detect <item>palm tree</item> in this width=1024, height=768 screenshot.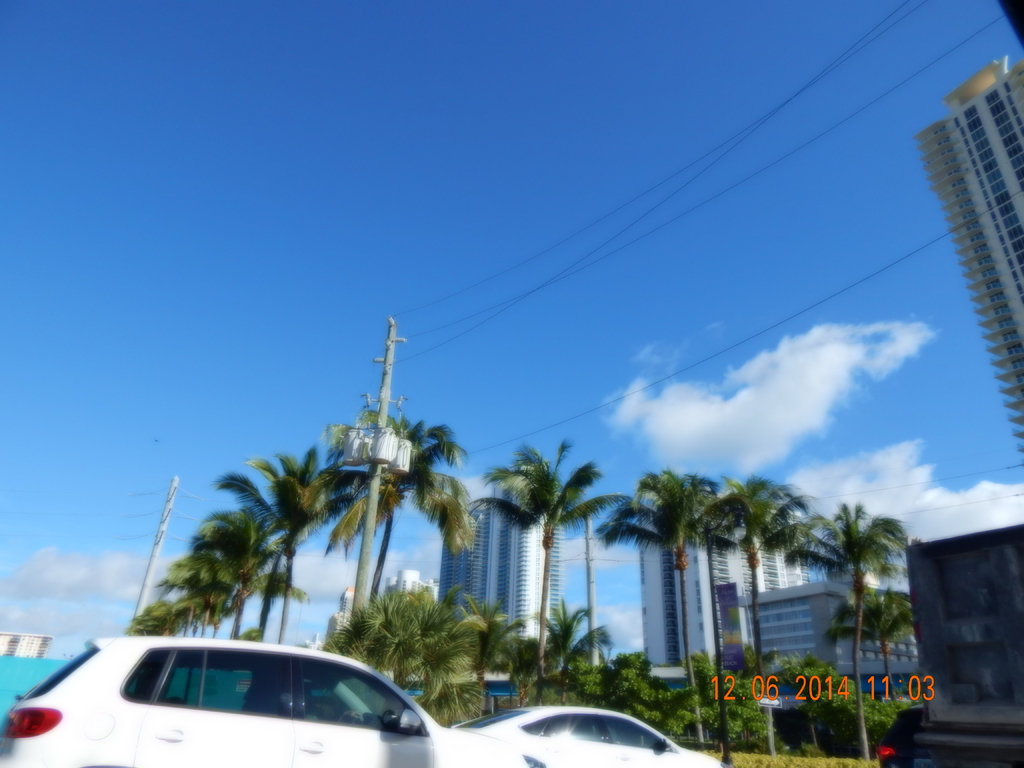
Detection: region(730, 636, 779, 685).
